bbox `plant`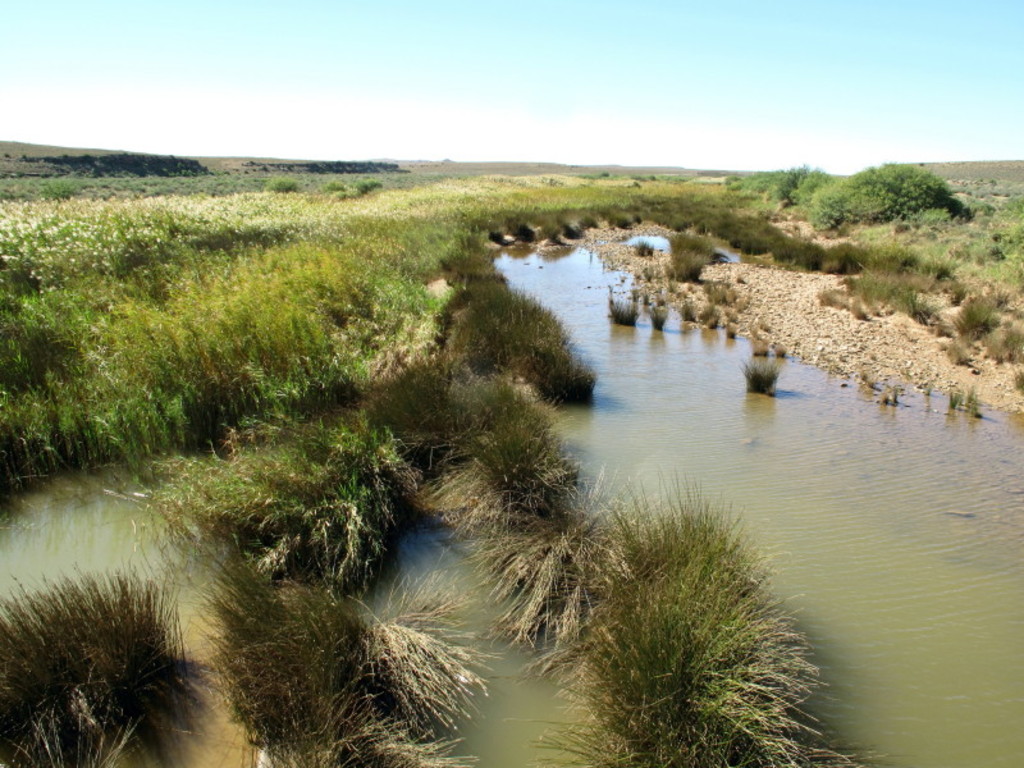
box(658, 232, 710, 284)
